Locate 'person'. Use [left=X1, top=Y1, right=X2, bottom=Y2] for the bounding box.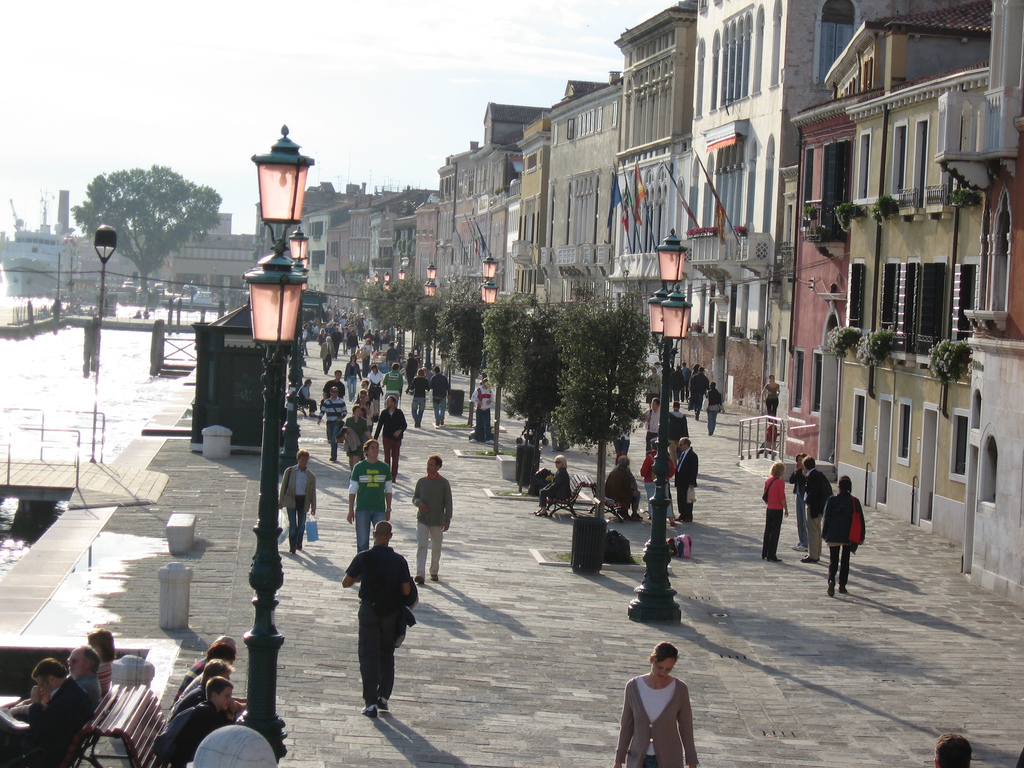
[left=467, top=378, right=494, bottom=442].
